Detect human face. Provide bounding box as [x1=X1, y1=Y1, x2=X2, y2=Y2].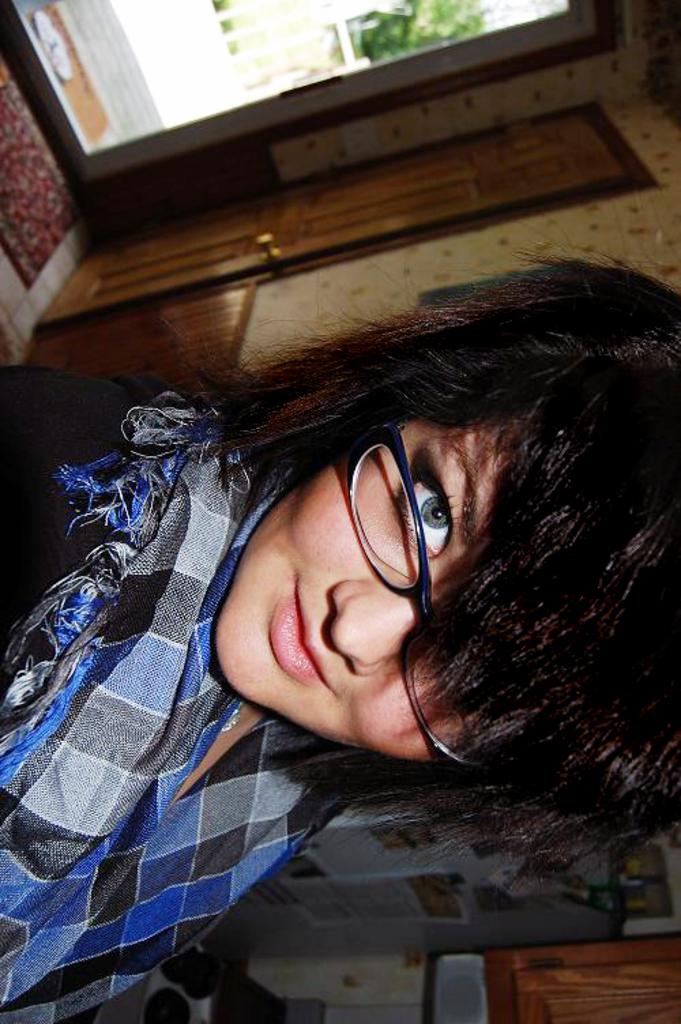
[x1=207, y1=387, x2=531, y2=763].
